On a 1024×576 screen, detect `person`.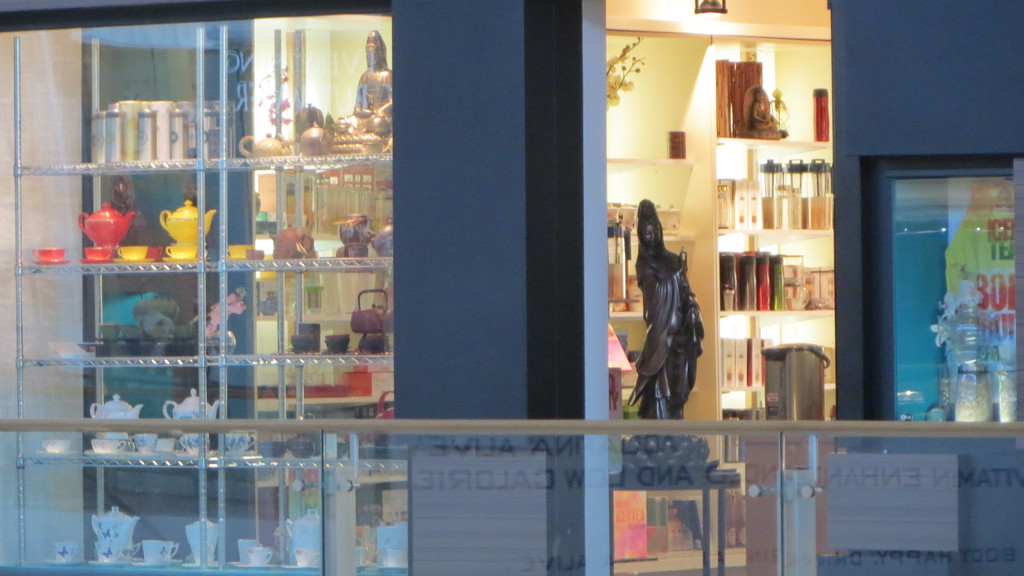
<region>624, 201, 708, 421</region>.
